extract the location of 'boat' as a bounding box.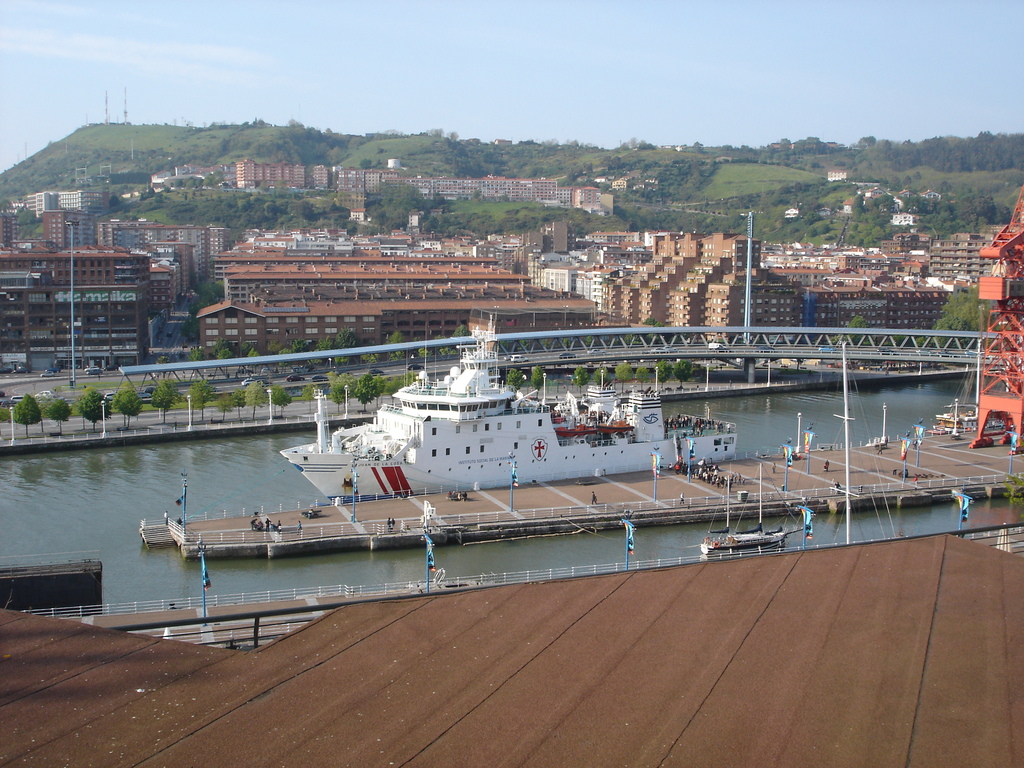
box=[697, 460, 803, 550].
